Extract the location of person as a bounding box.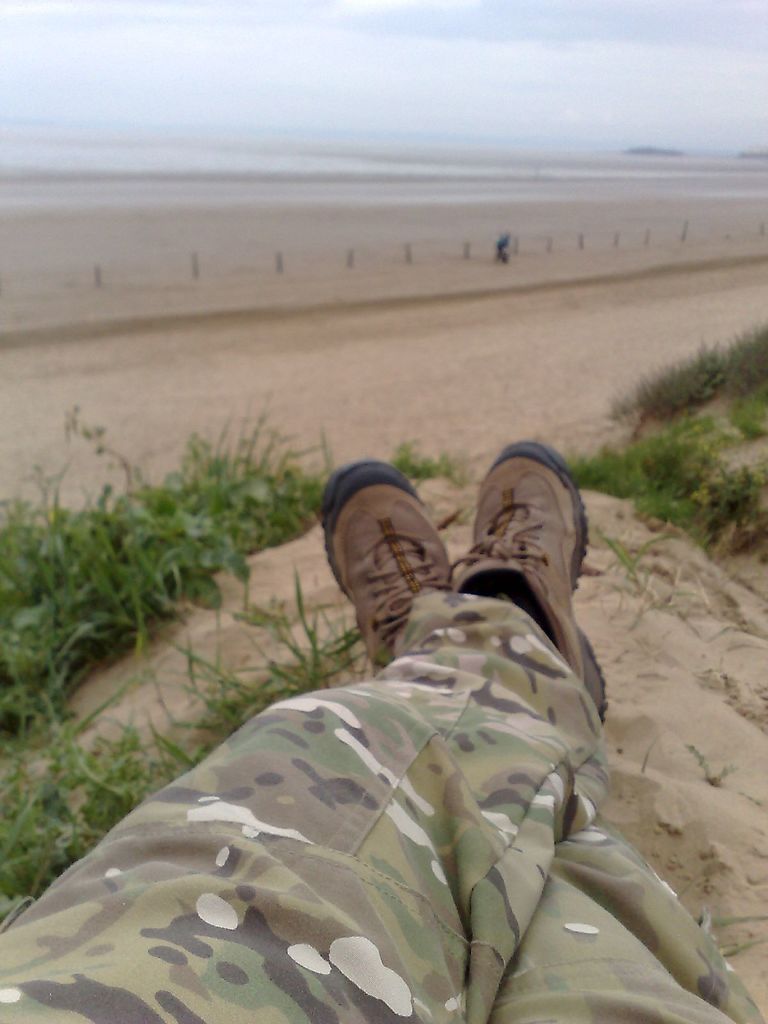
x1=44, y1=347, x2=716, y2=1003.
